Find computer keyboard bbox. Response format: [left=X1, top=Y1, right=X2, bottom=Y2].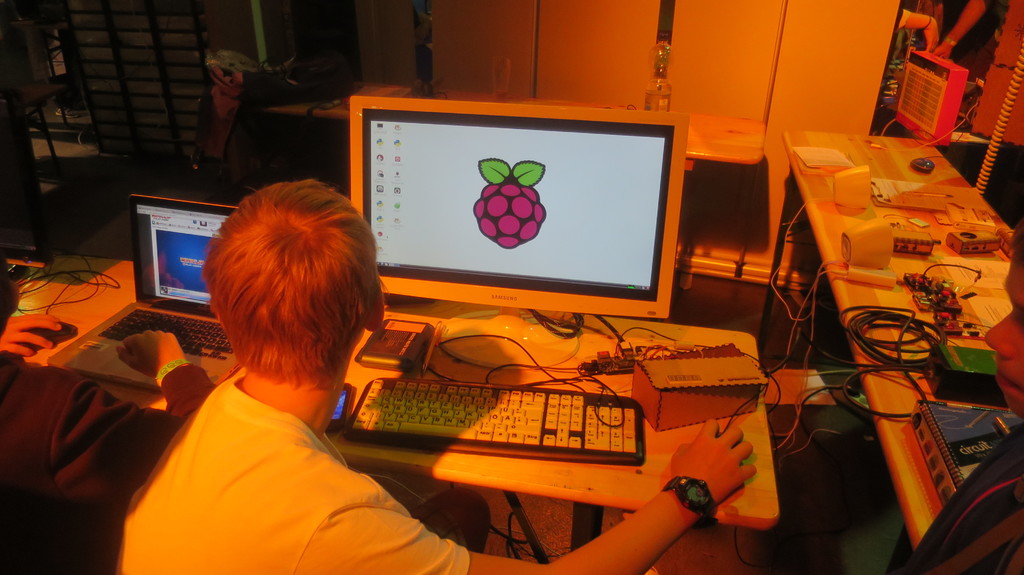
[left=94, top=306, right=236, bottom=360].
